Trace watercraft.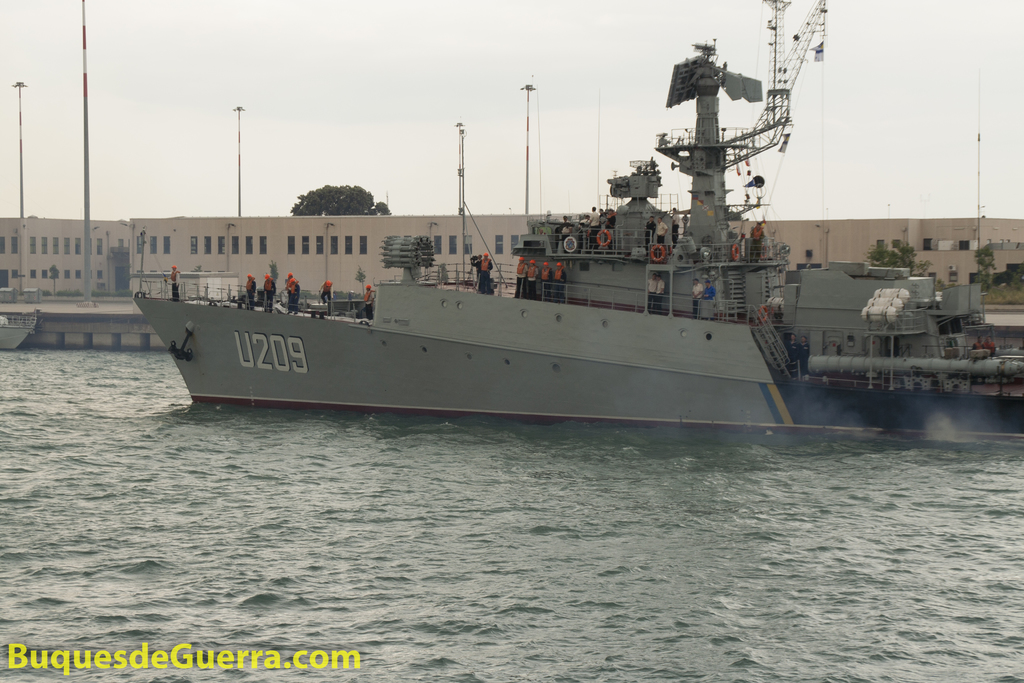
Traced to select_region(131, 45, 1023, 435).
